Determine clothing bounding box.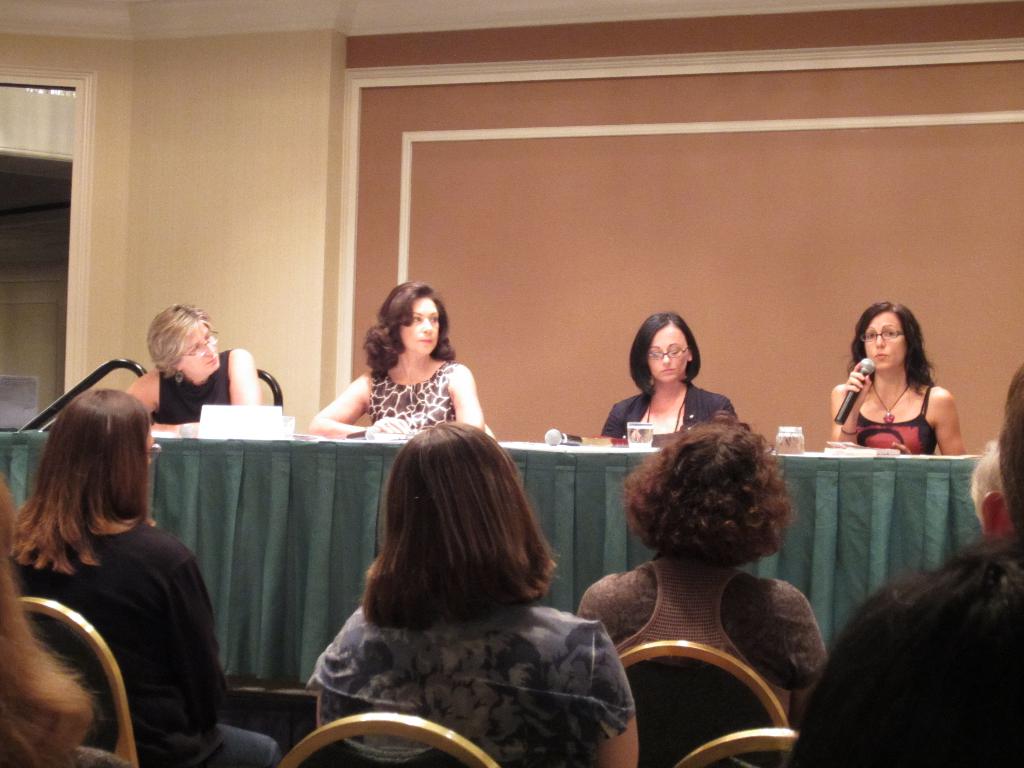
Determined: 305/585/630/767.
